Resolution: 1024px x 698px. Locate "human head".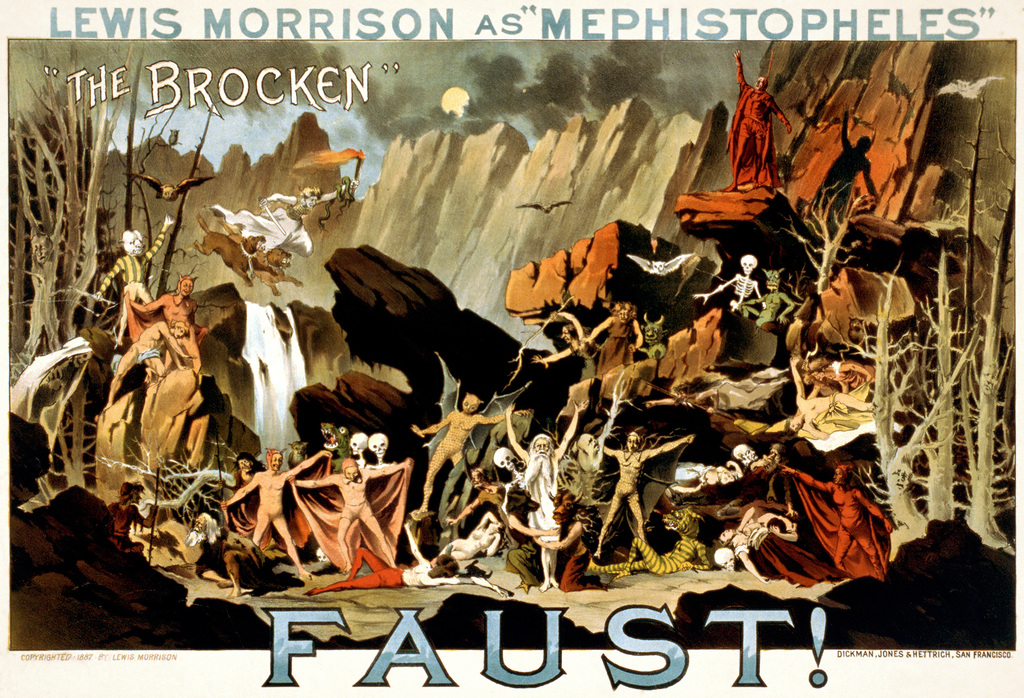
crop(428, 555, 457, 566).
